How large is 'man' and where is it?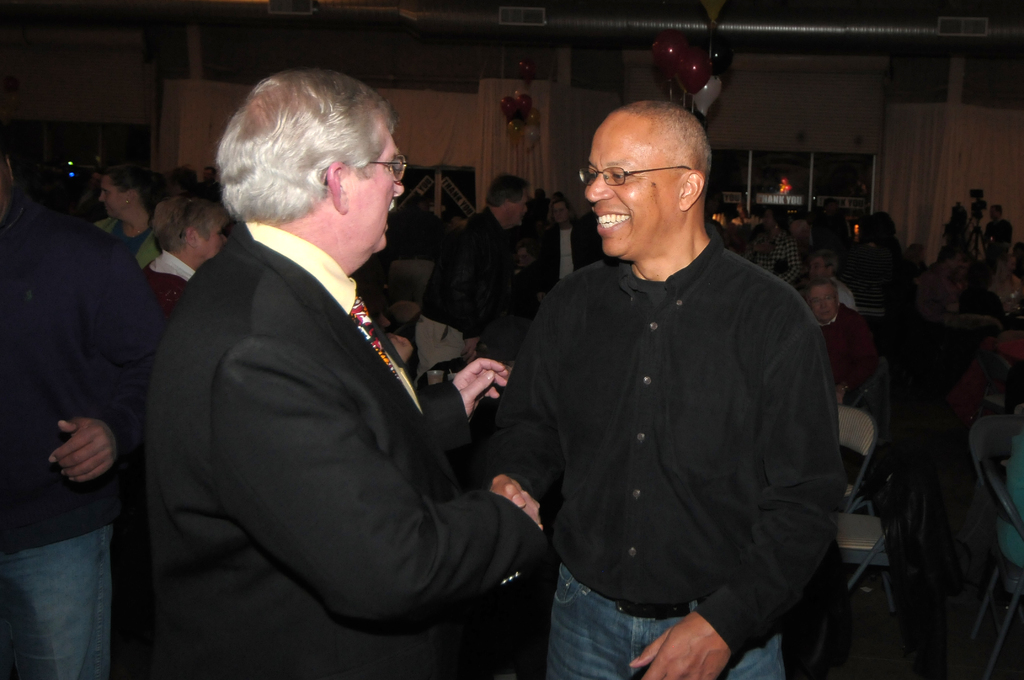
Bounding box: x1=0, y1=155, x2=161, y2=679.
